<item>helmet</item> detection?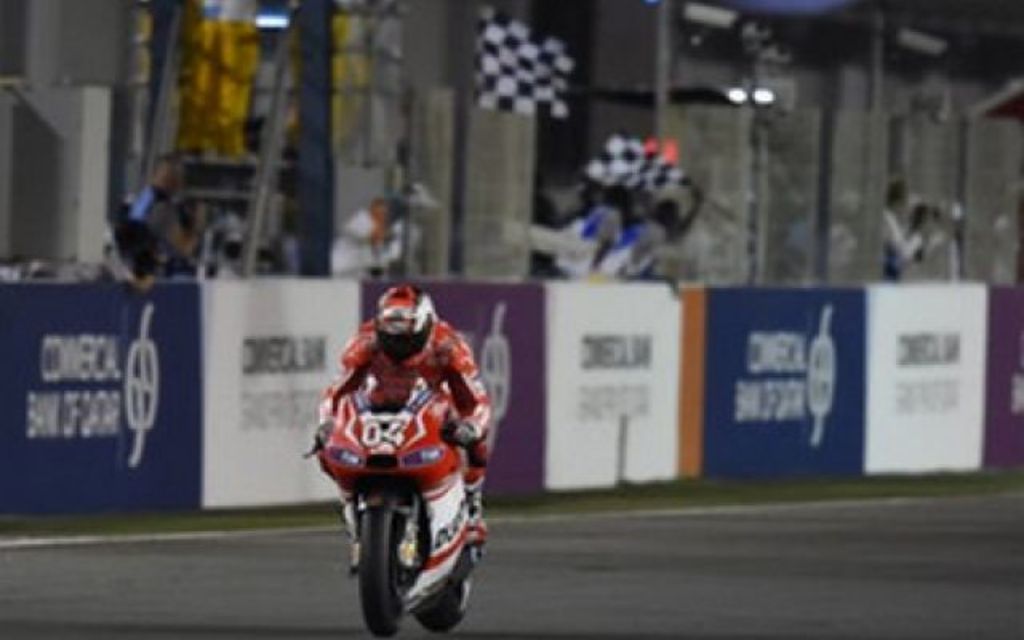
left=366, top=282, right=440, bottom=371
